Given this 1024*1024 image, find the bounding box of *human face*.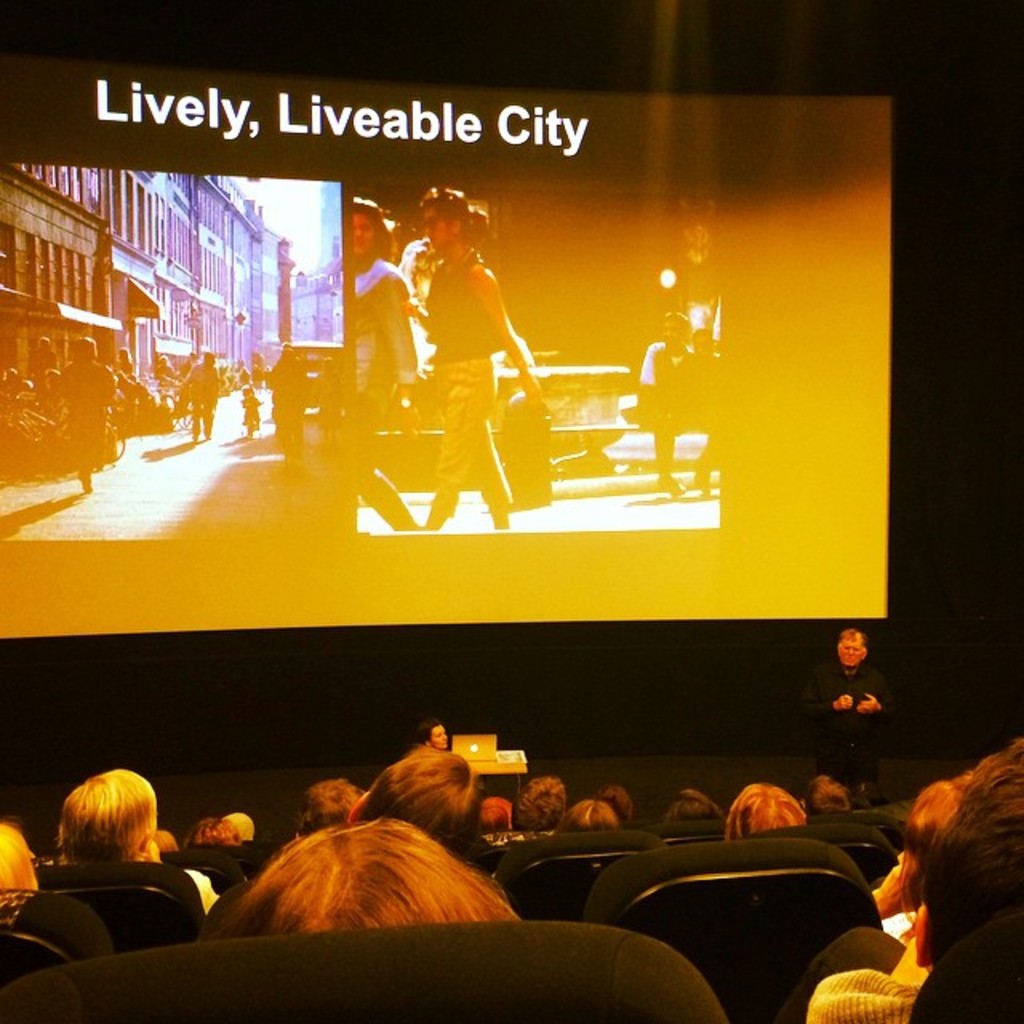
x1=350 y1=213 x2=376 y2=256.
